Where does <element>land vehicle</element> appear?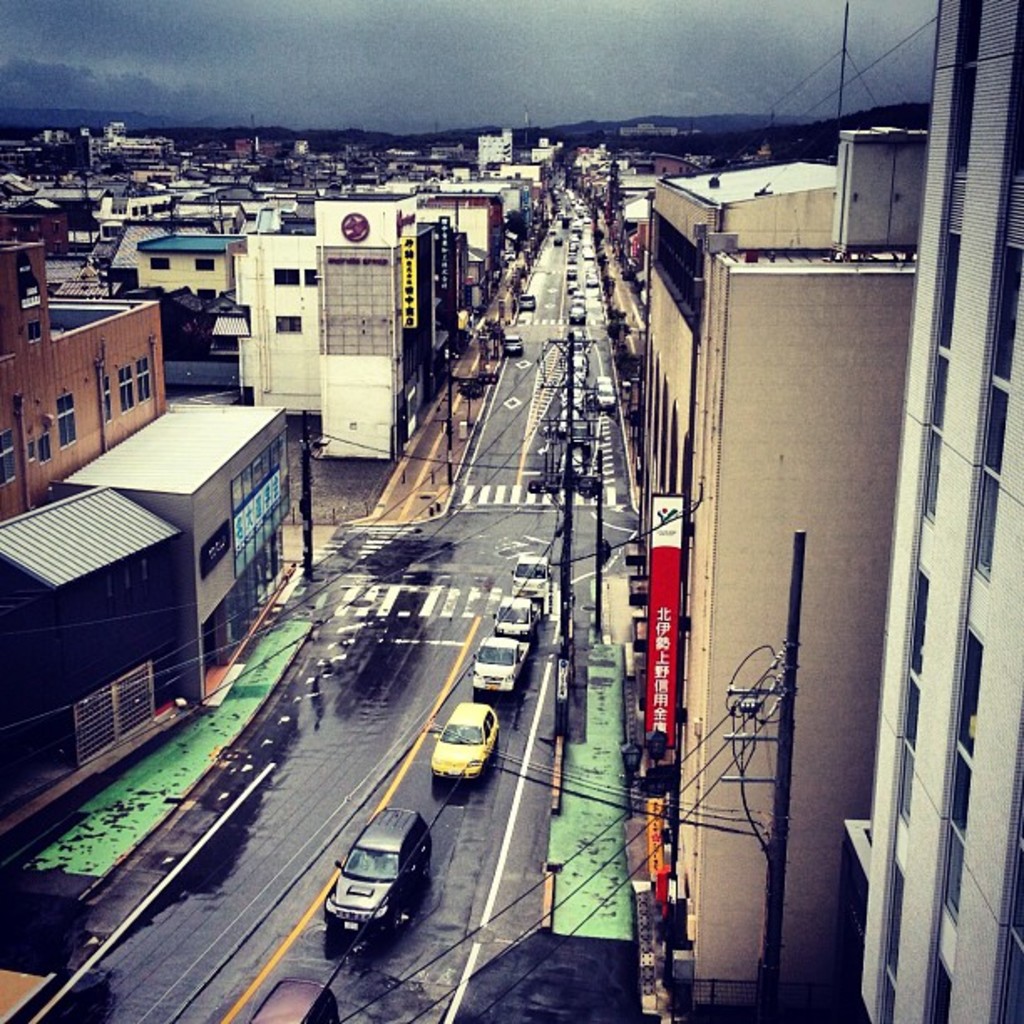
Appears at <box>305,805,474,965</box>.
